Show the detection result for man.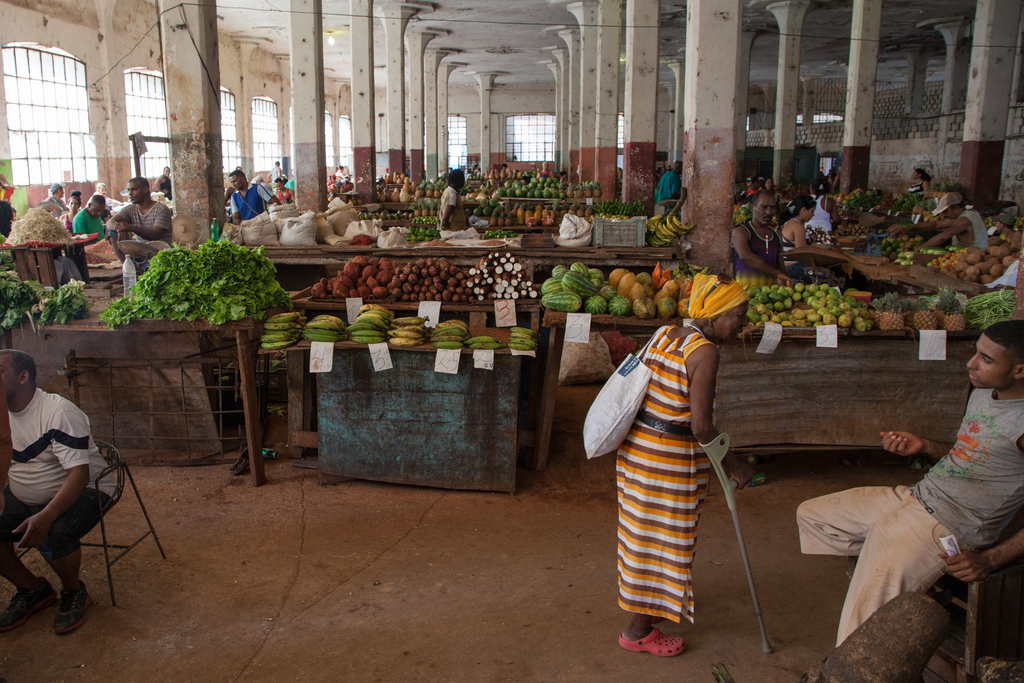
l=536, t=160, r=553, b=177.
